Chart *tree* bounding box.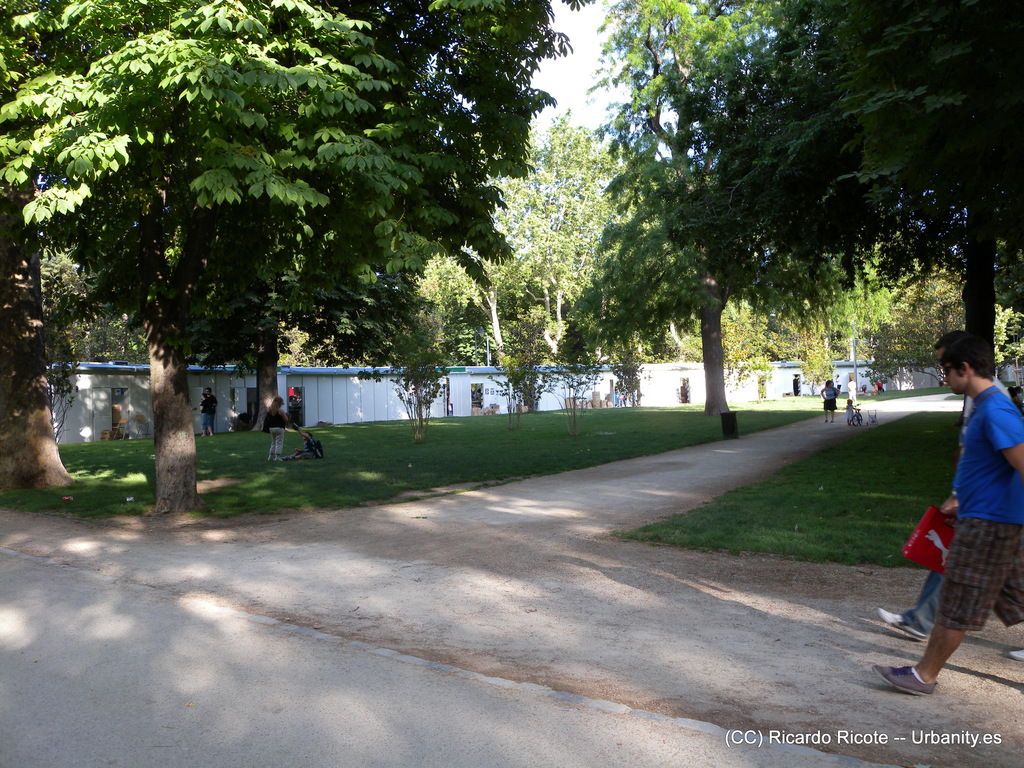
Charted: [x1=705, y1=0, x2=1023, y2=413].
